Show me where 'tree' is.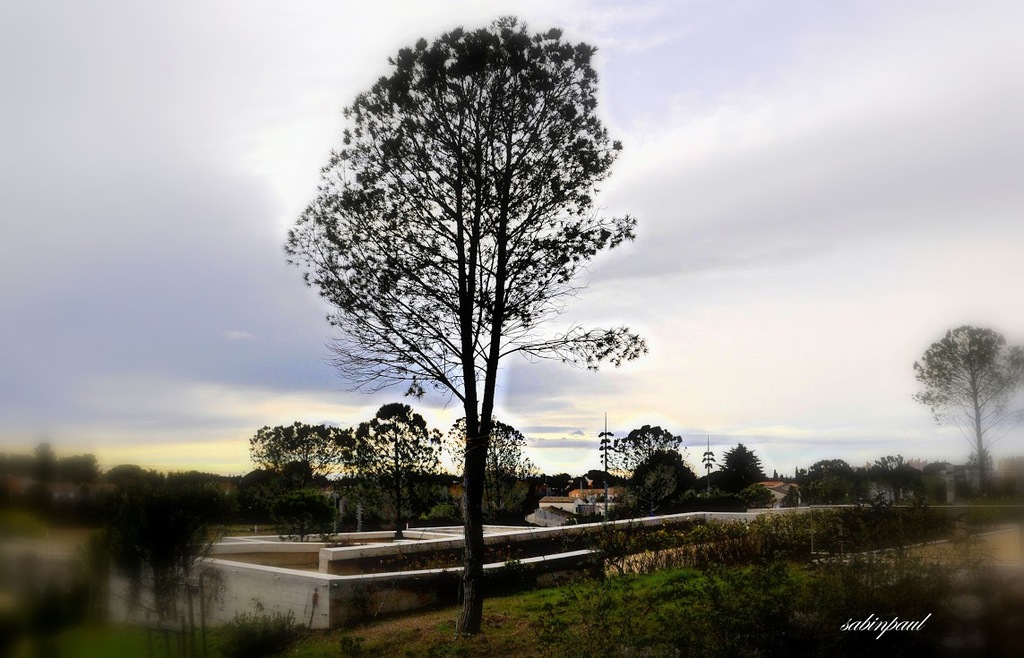
'tree' is at select_region(277, 20, 652, 637).
